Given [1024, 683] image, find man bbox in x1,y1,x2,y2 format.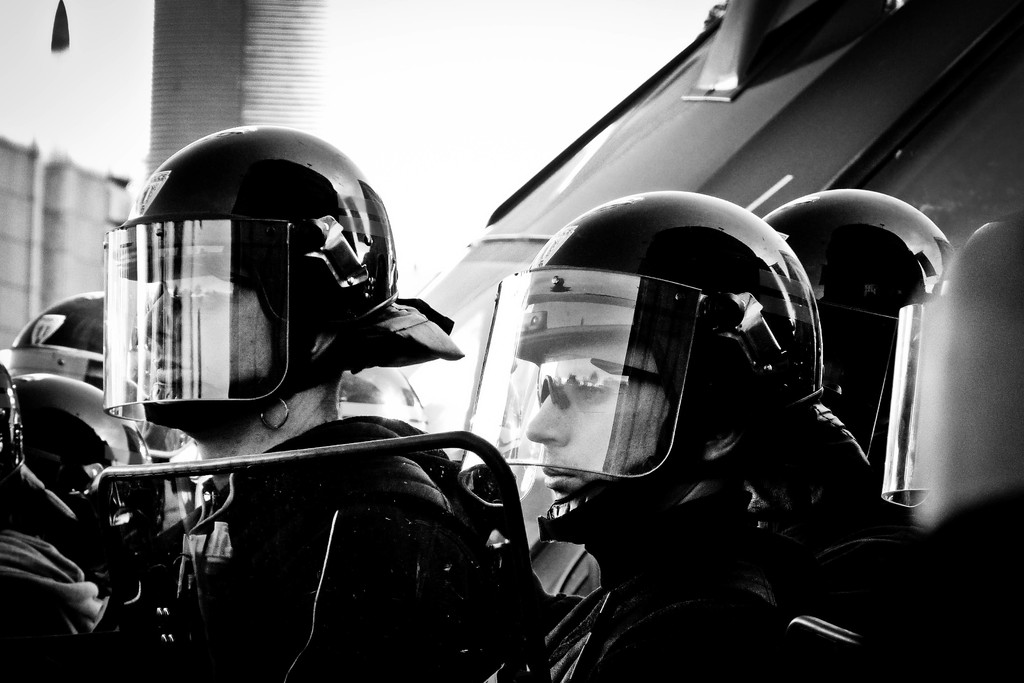
460,189,899,682.
